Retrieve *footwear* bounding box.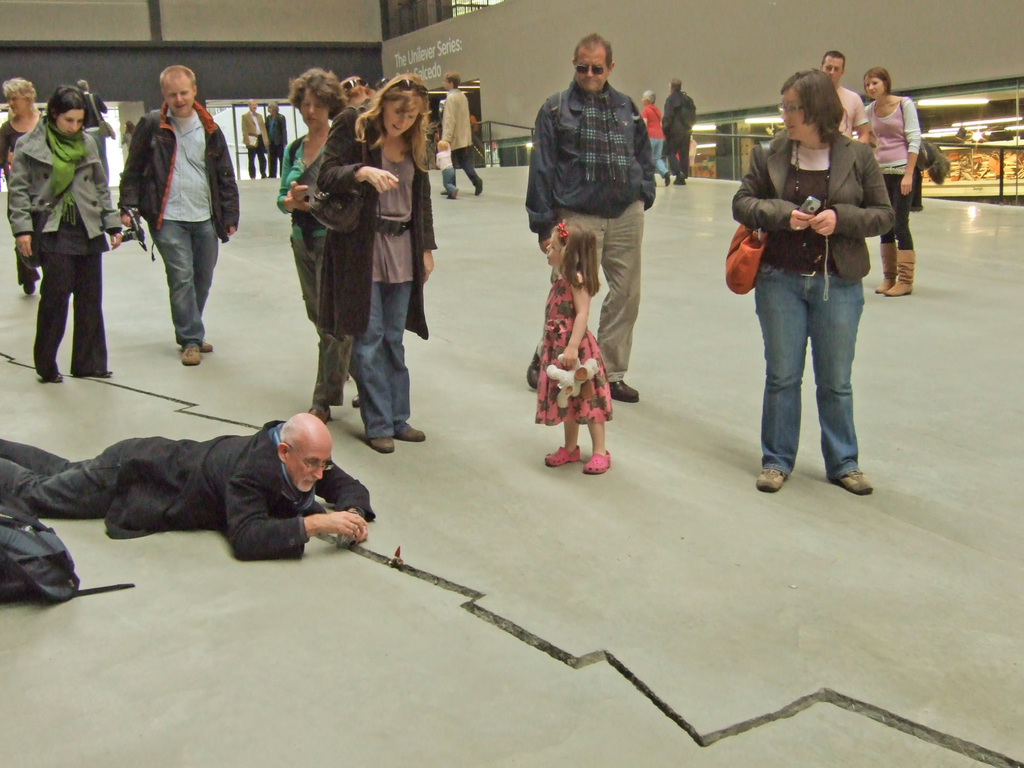
Bounding box: {"left": 544, "top": 445, "right": 580, "bottom": 468}.
